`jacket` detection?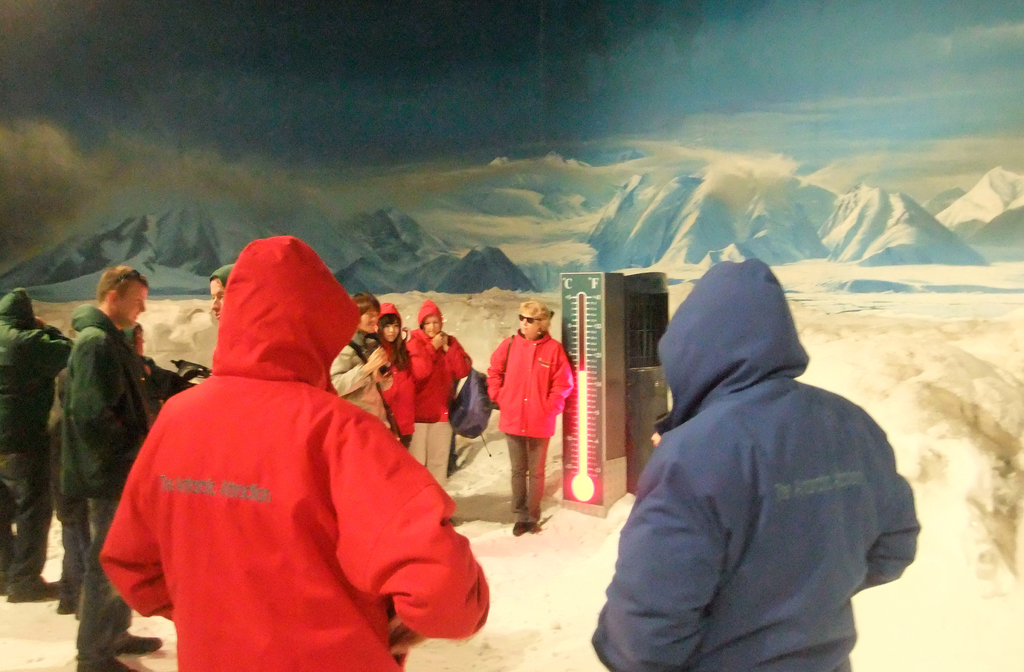
pyautogui.locateOnScreen(409, 295, 472, 429)
